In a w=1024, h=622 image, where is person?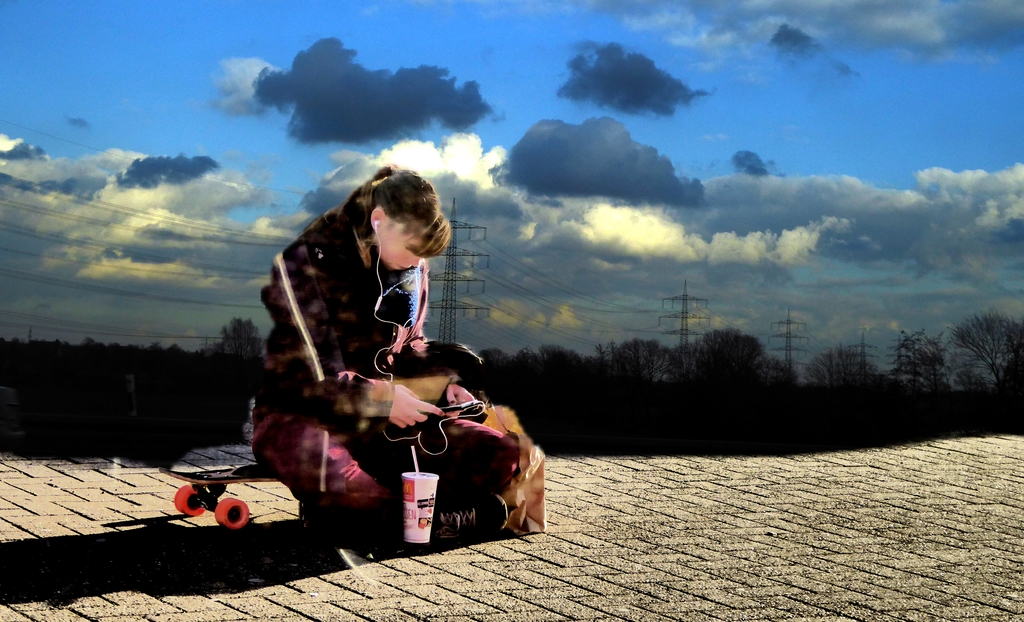
locate(263, 164, 471, 547).
